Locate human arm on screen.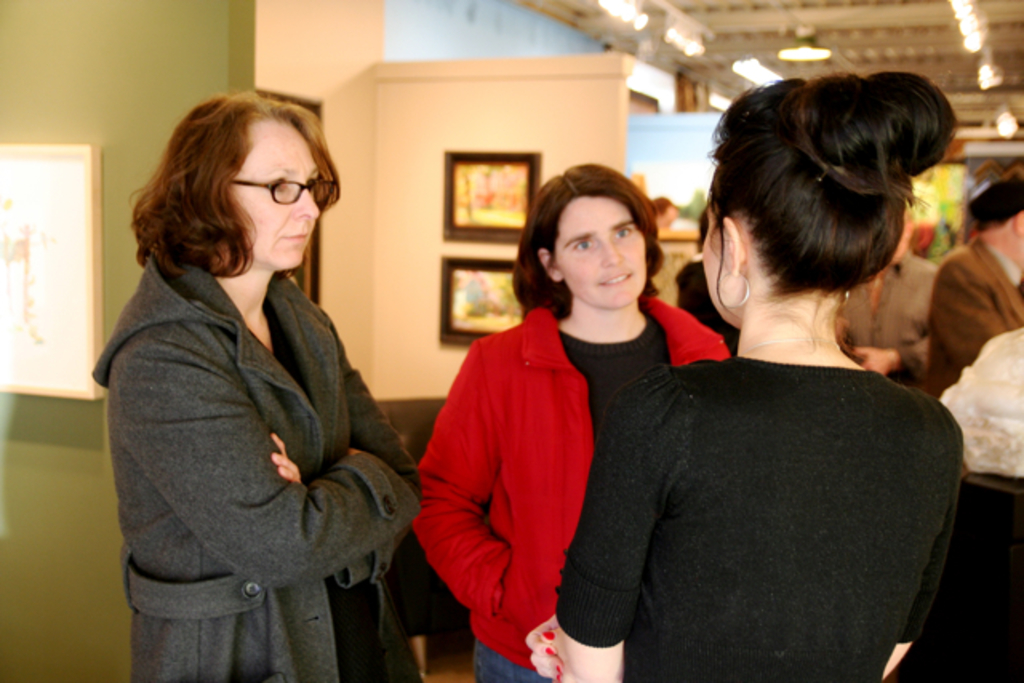
On screen at 522 451 960 681.
